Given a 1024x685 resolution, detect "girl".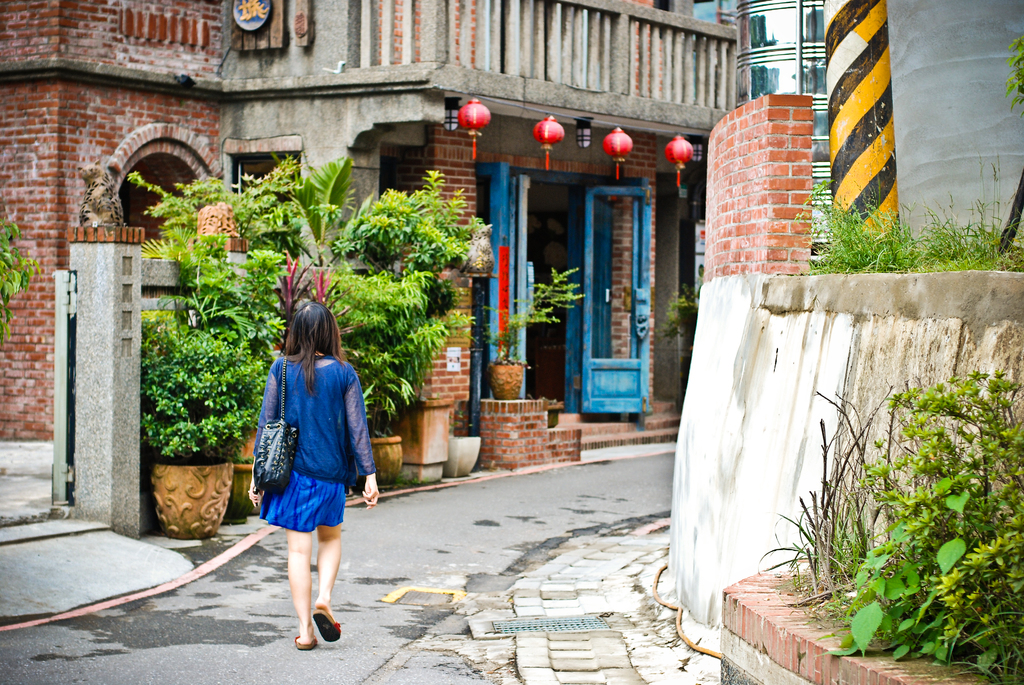
box(246, 300, 380, 650).
